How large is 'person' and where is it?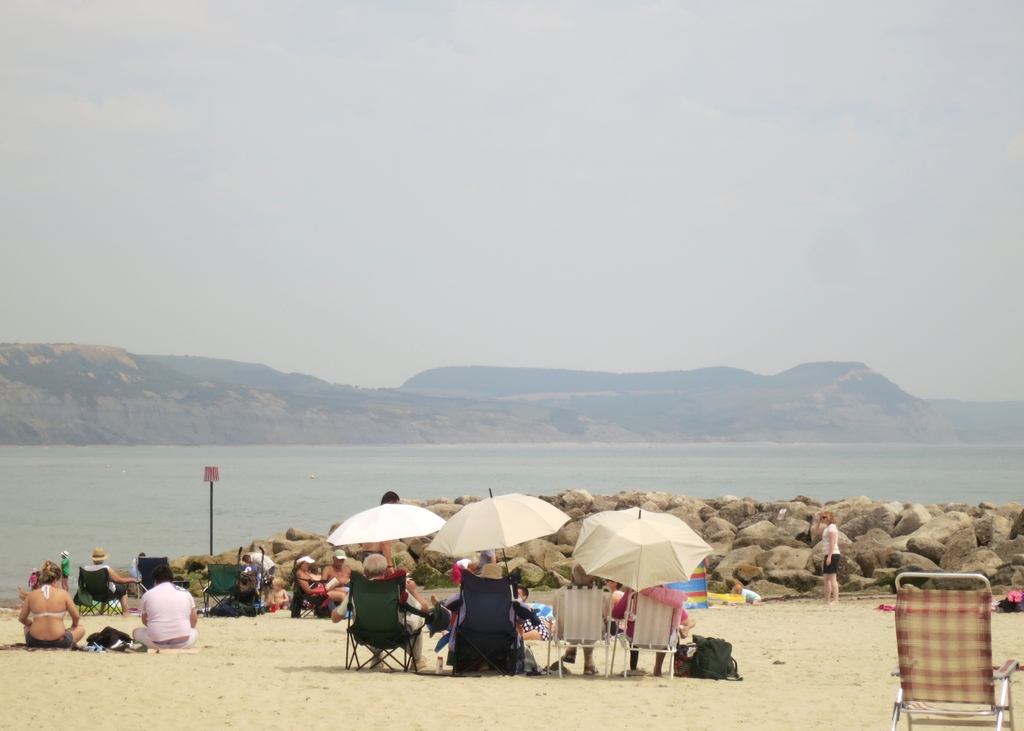
Bounding box: l=18, t=559, r=86, b=652.
